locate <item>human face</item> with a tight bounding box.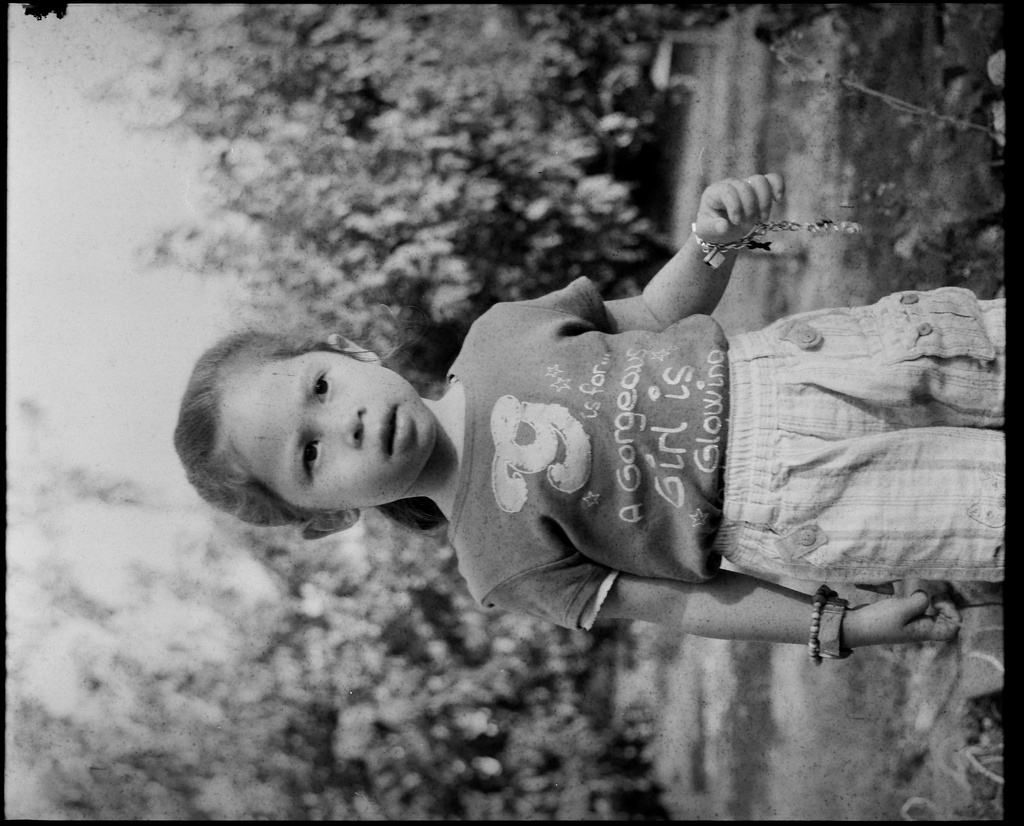
x1=225, y1=352, x2=436, y2=511.
